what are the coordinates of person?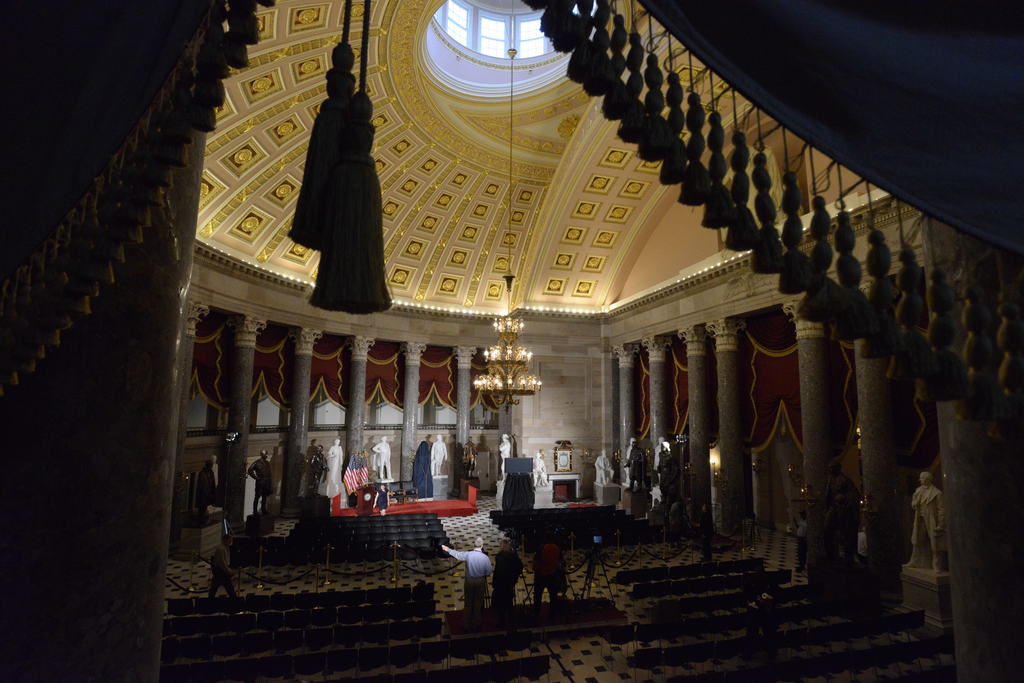
[left=530, top=529, right=564, bottom=600].
